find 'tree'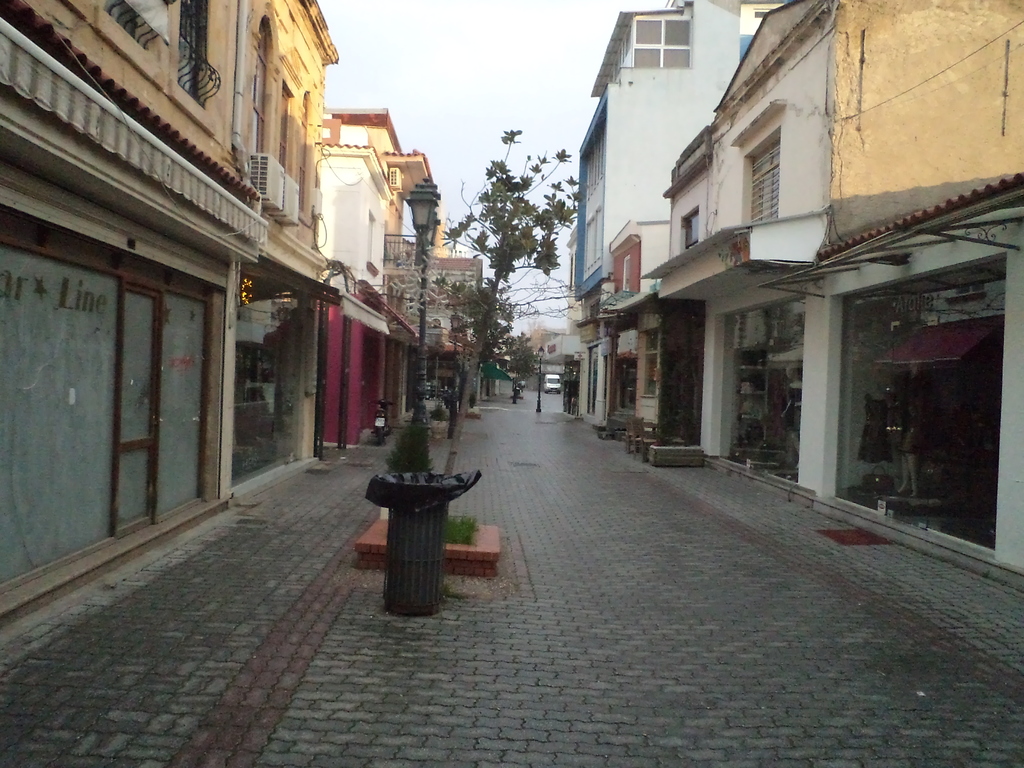
rect(440, 119, 583, 483)
